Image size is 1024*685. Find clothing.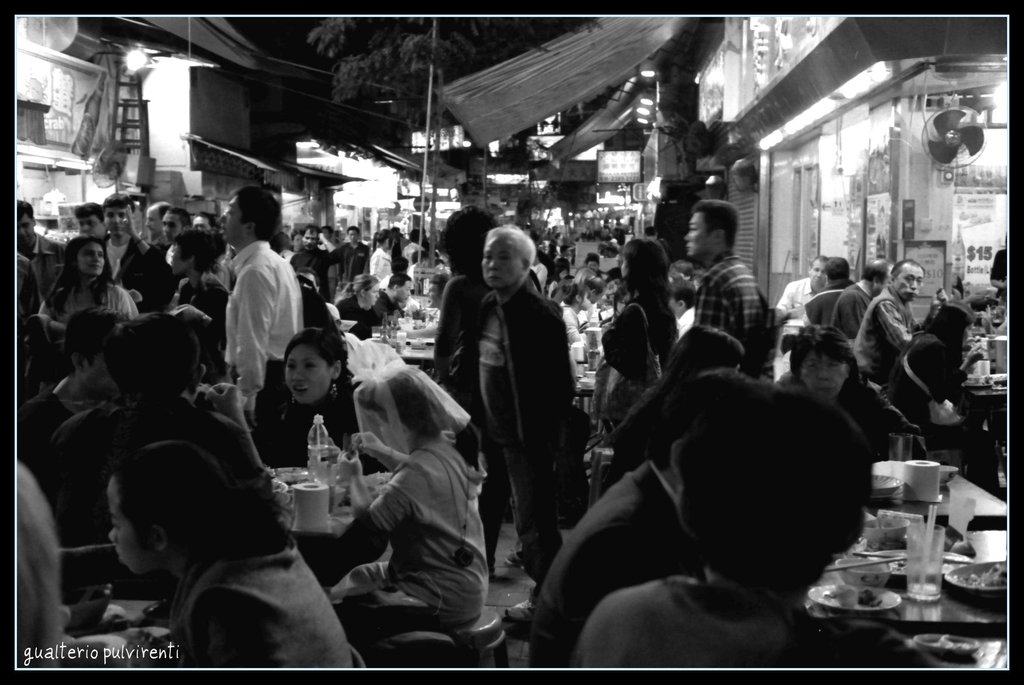
[325, 381, 500, 654].
